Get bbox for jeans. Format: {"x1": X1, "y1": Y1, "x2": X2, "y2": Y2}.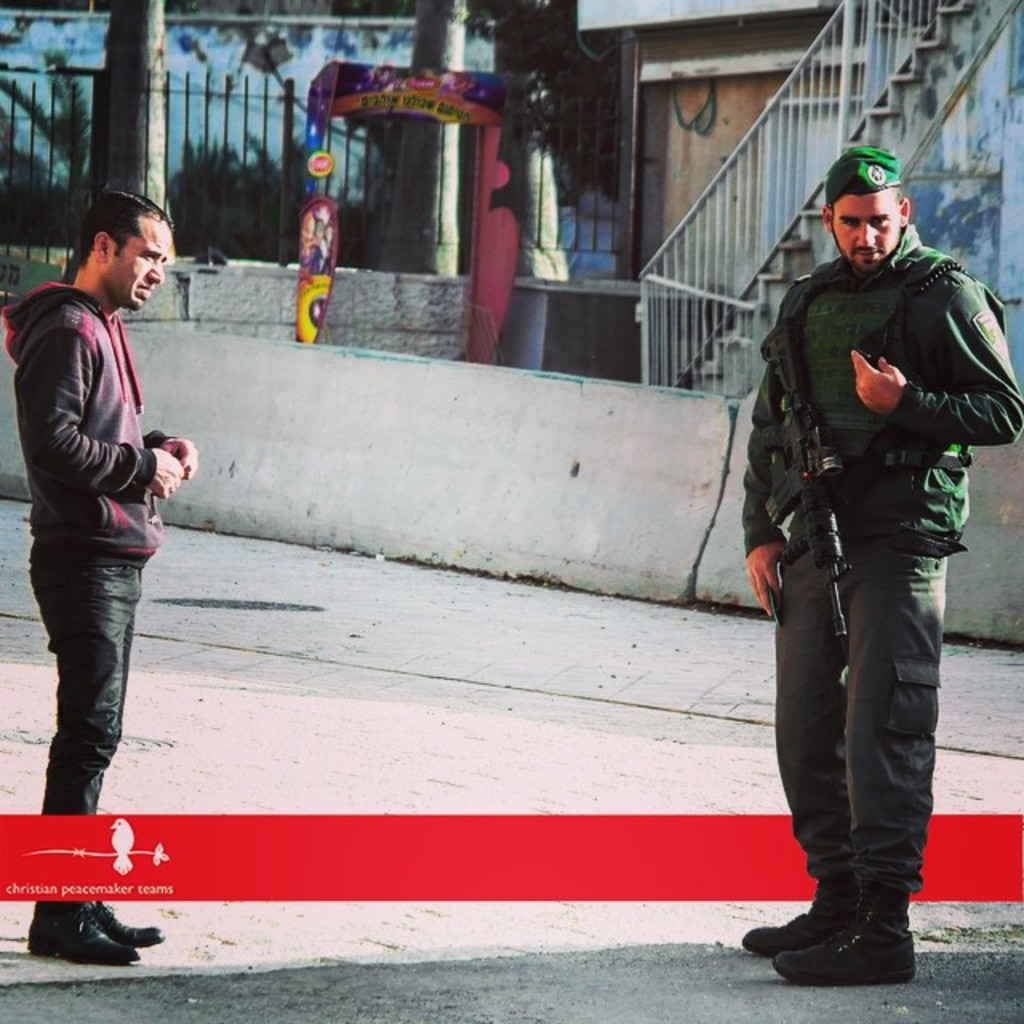
{"x1": 32, "y1": 549, "x2": 146, "y2": 907}.
